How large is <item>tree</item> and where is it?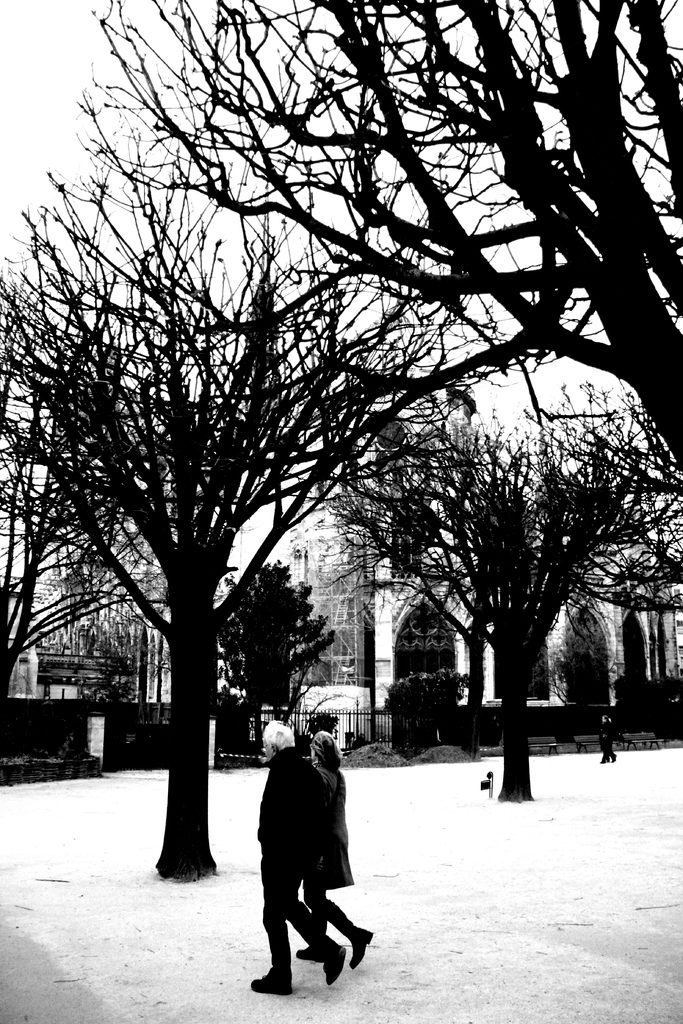
Bounding box: [x1=611, y1=659, x2=682, y2=740].
